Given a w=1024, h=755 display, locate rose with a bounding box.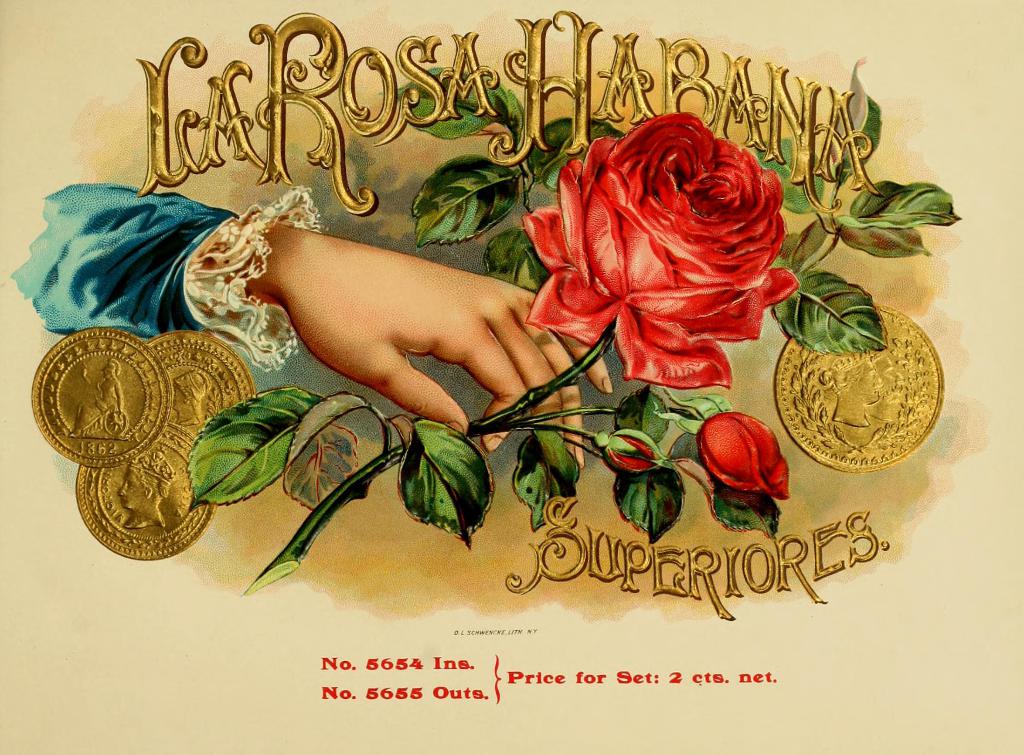
Located: bbox=[698, 412, 788, 498].
